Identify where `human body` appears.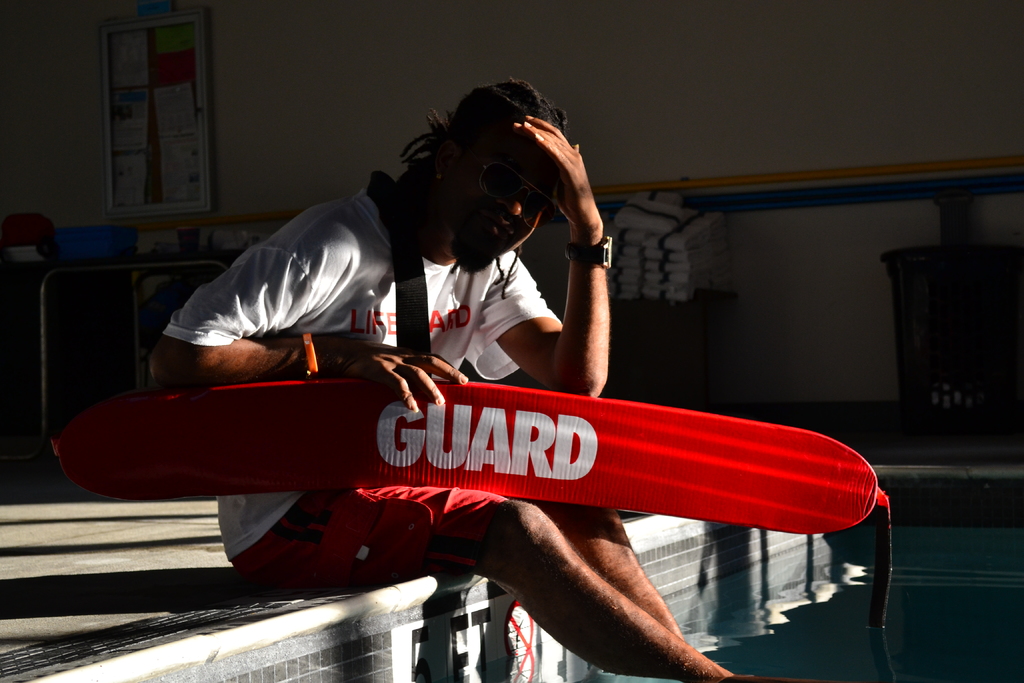
Appears at (133,85,822,652).
